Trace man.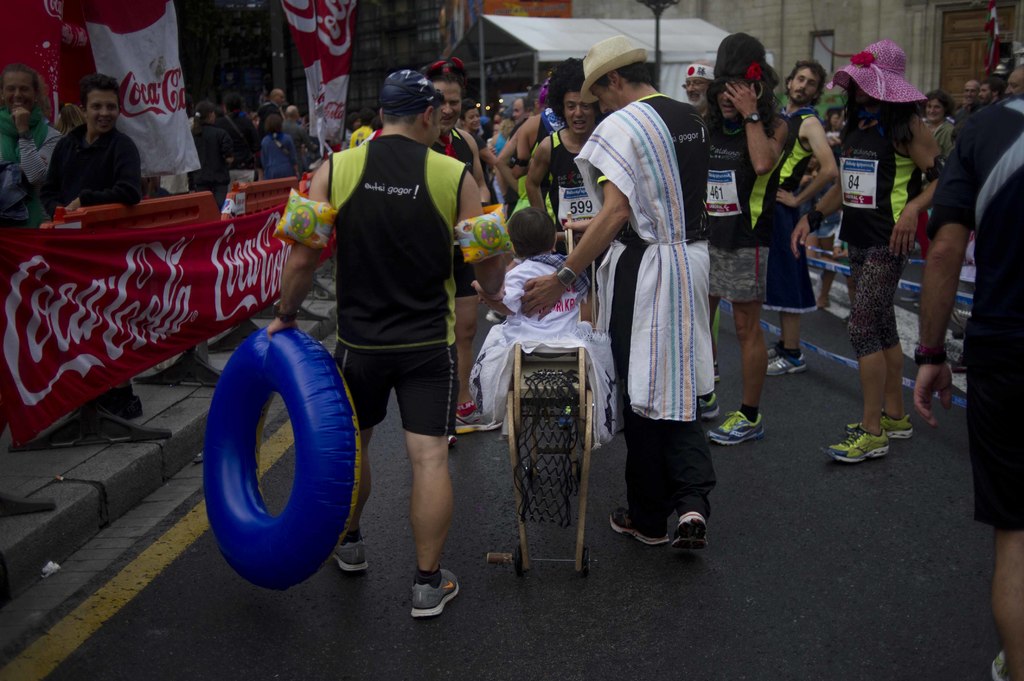
Traced to left=697, top=32, right=789, bottom=445.
